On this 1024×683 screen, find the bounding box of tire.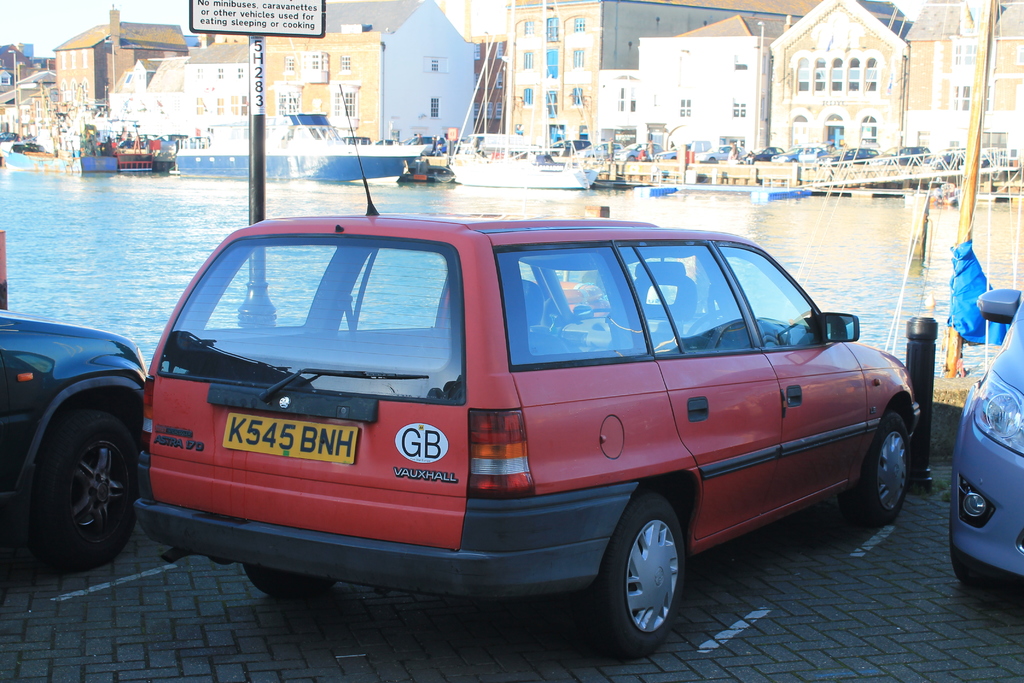
Bounding box: bbox=[241, 566, 342, 604].
